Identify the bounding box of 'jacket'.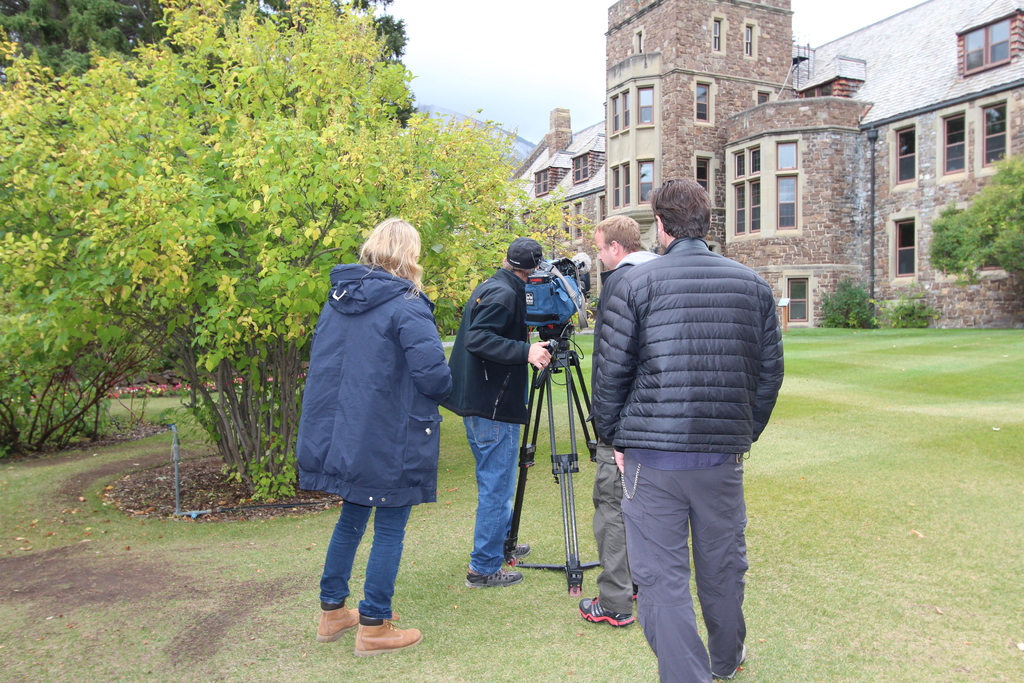
[448,270,528,428].
